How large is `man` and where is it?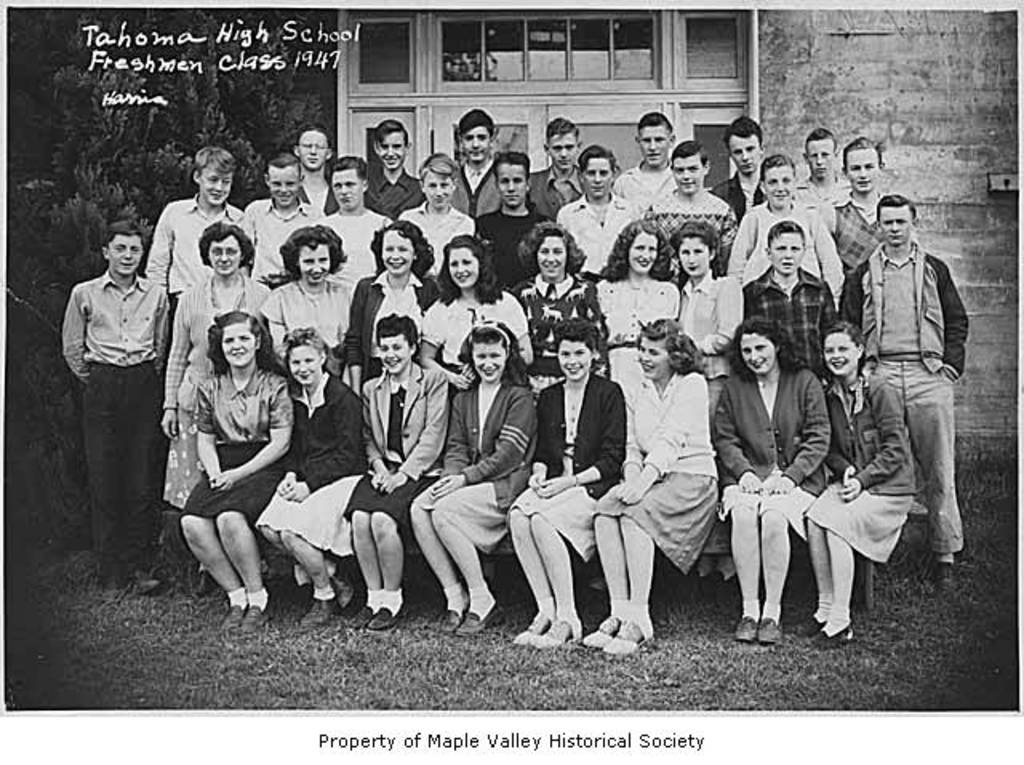
Bounding box: [467, 136, 531, 278].
